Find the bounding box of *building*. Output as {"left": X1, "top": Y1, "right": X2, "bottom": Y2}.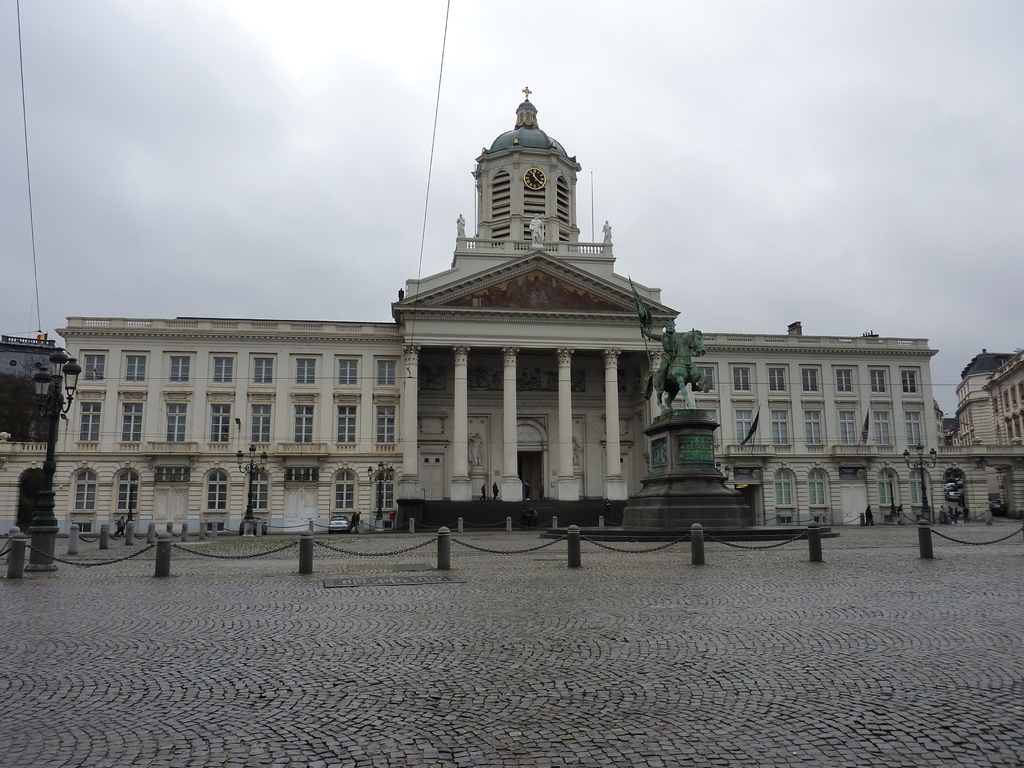
{"left": 0, "top": 81, "right": 1023, "bottom": 554}.
